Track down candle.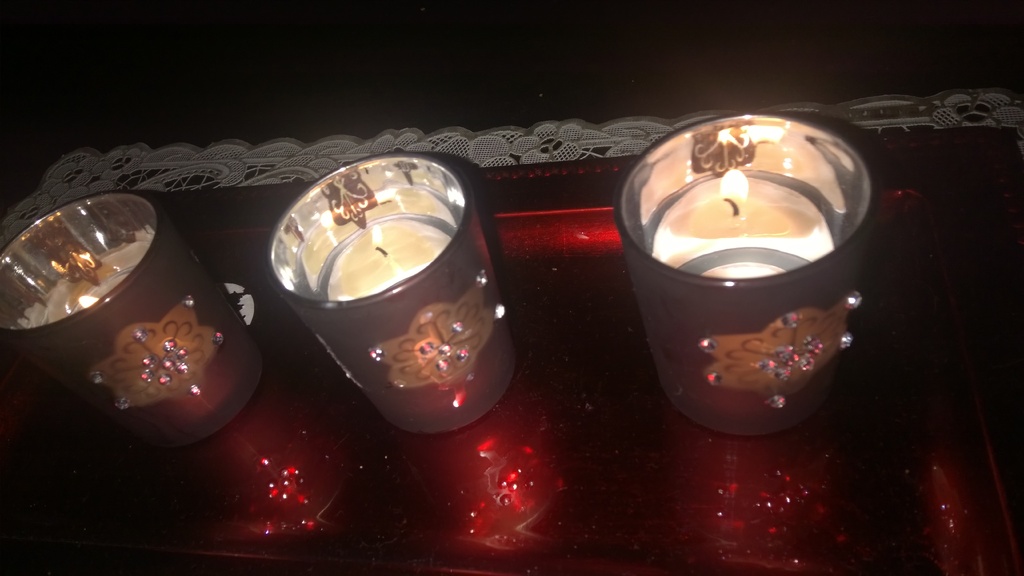
Tracked to <bbox>618, 113, 874, 427</bbox>.
